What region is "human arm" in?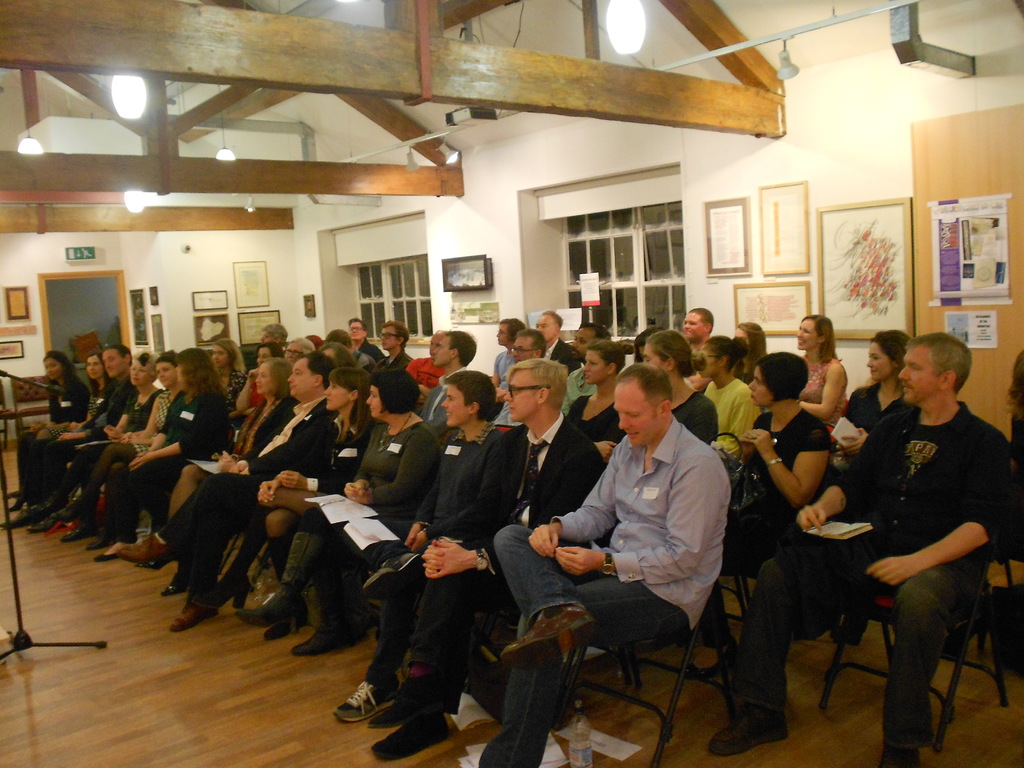
{"left": 525, "top": 444, "right": 620, "bottom": 553}.
